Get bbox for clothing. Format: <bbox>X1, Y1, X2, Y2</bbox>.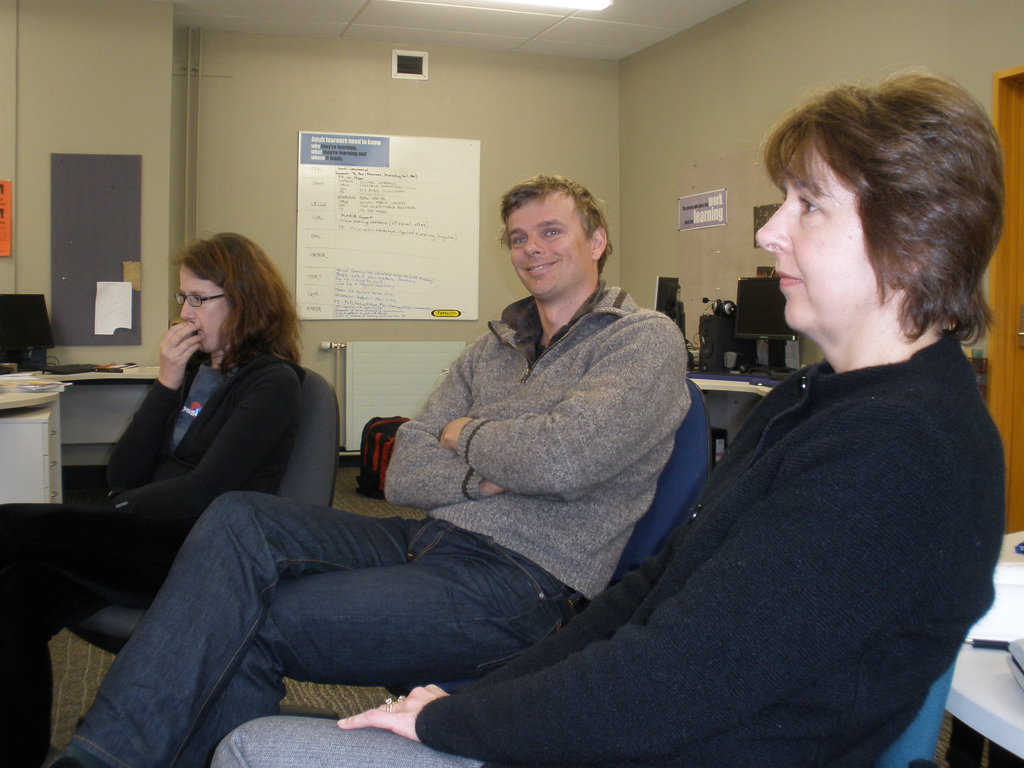
<bbox>0, 355, 364, 676</bbox>.
